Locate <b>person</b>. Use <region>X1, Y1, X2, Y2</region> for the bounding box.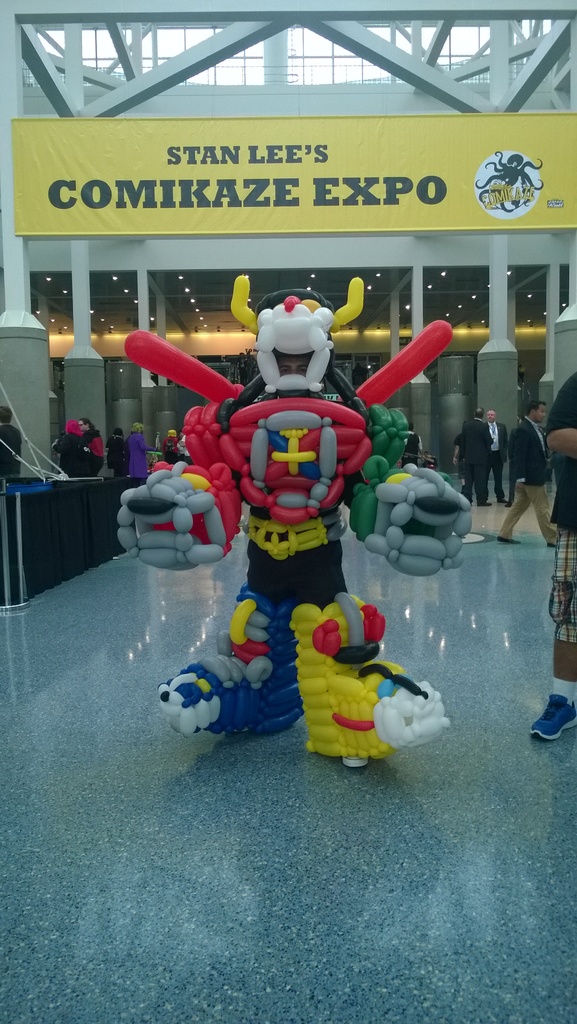
<region>109, 262, 489, 764</region>.
